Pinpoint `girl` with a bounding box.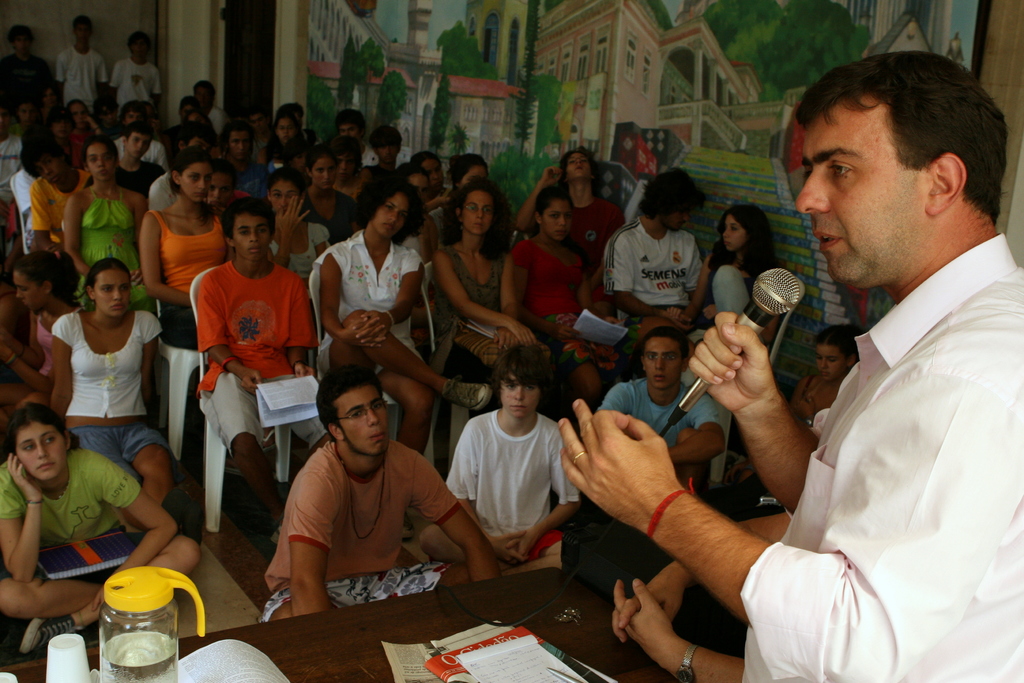
box(680, 210, 769, 345).
